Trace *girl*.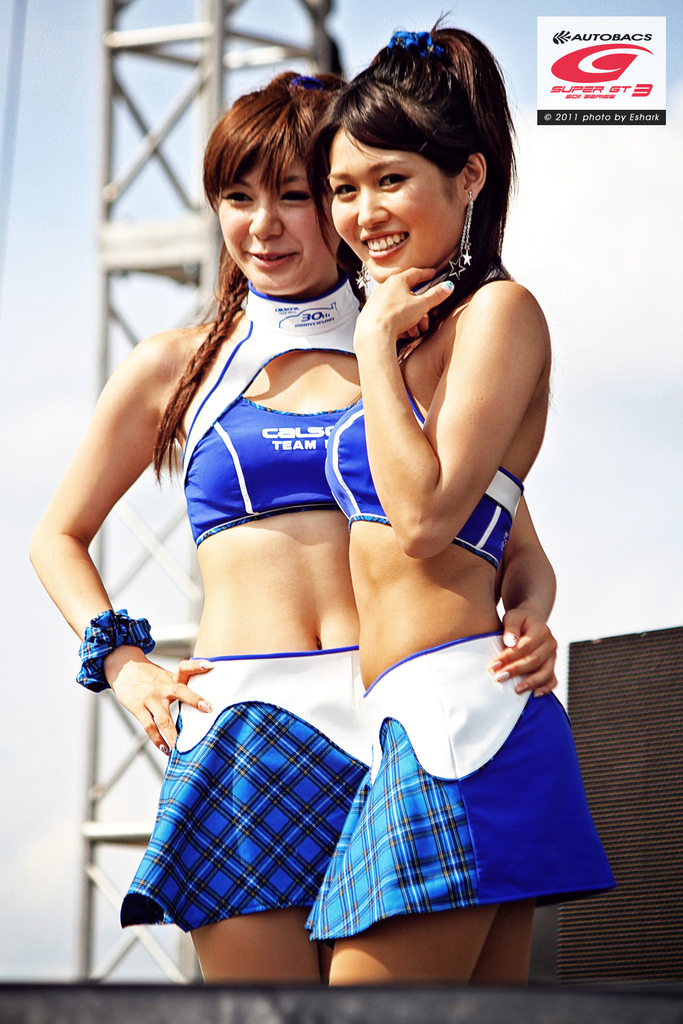
Traced to {"left": 34, "top": 76, "right": 556, "bottom": 977}.
